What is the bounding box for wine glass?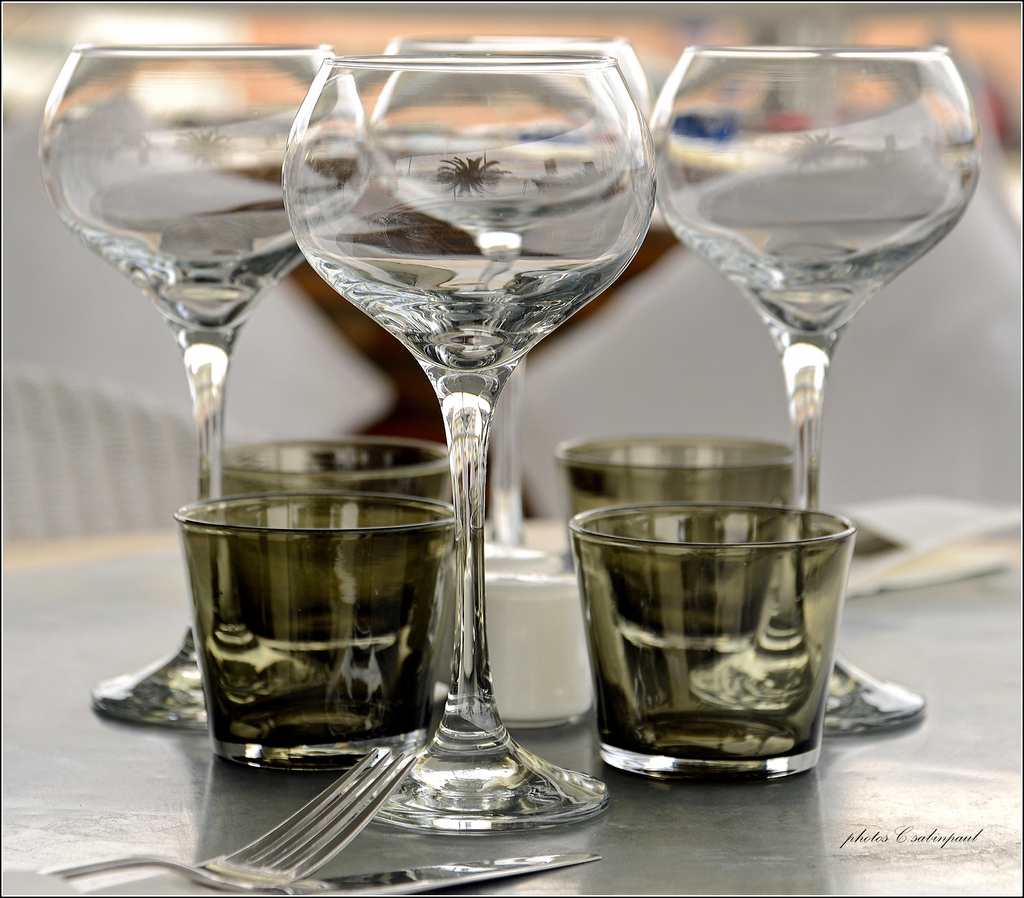
(283,55,657,835).
